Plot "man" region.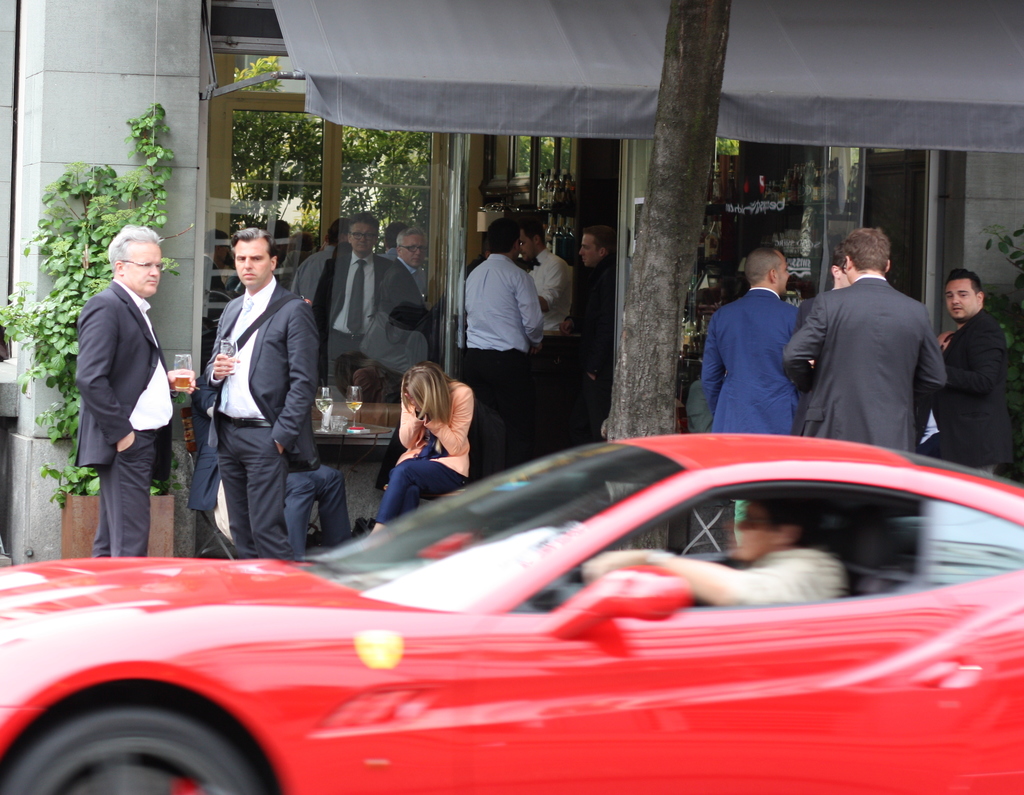
Plotted at [left=194, top=225, right=316, bottom=550].
